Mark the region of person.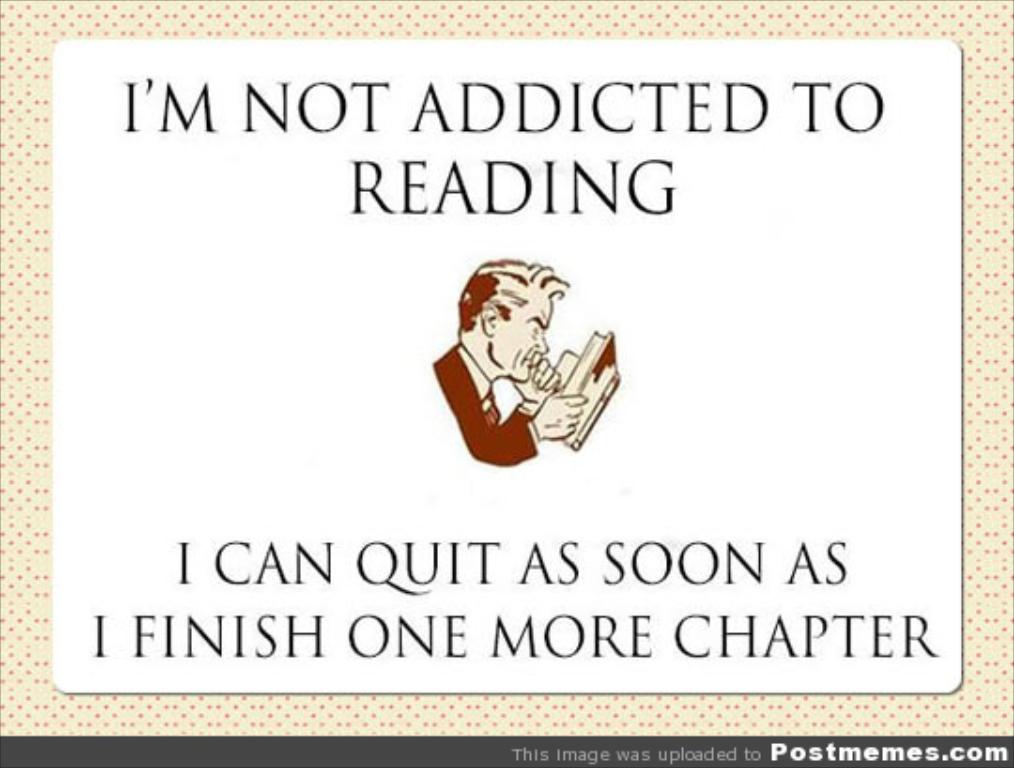
Region: [x1=432, y1=237, x2=601, y2=477].
